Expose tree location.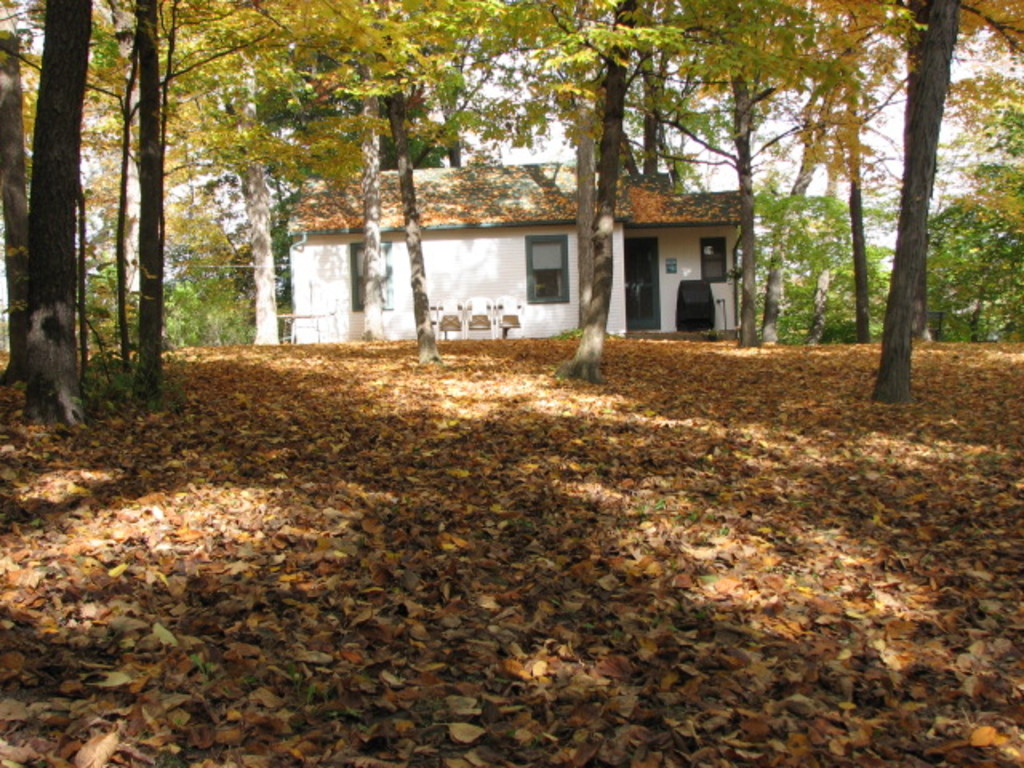
Exposed at (x1=928, y1=101, x2=1022, y2=344).
